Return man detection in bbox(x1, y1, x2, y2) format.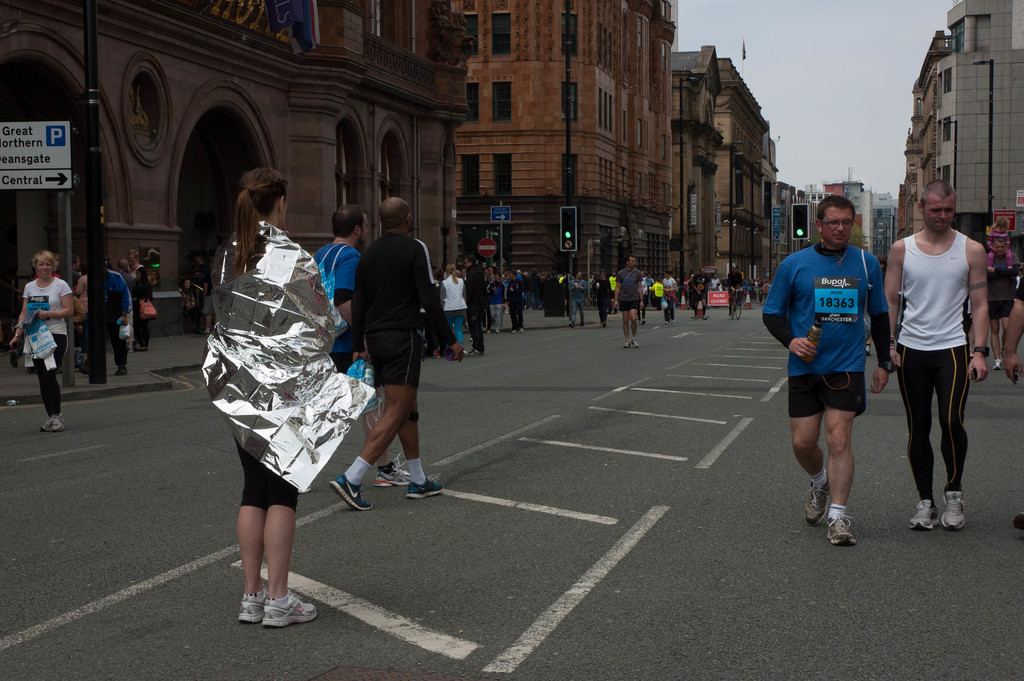
bbox(311, 204, 412, 486).
